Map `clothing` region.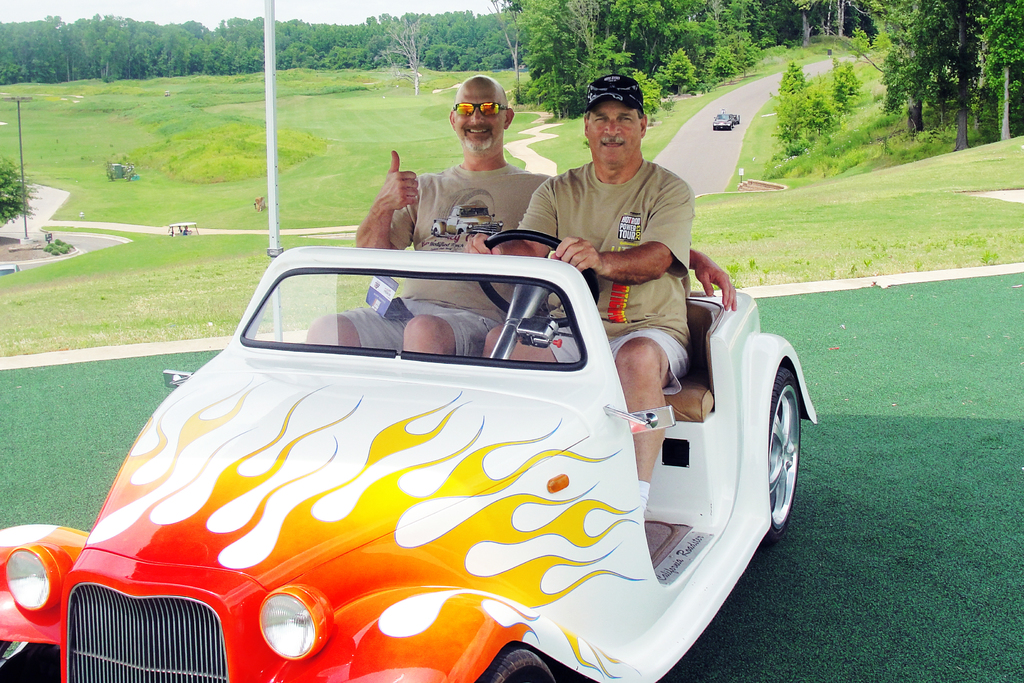
Mapped to left=339, top=156, right=571, bottom=355.
